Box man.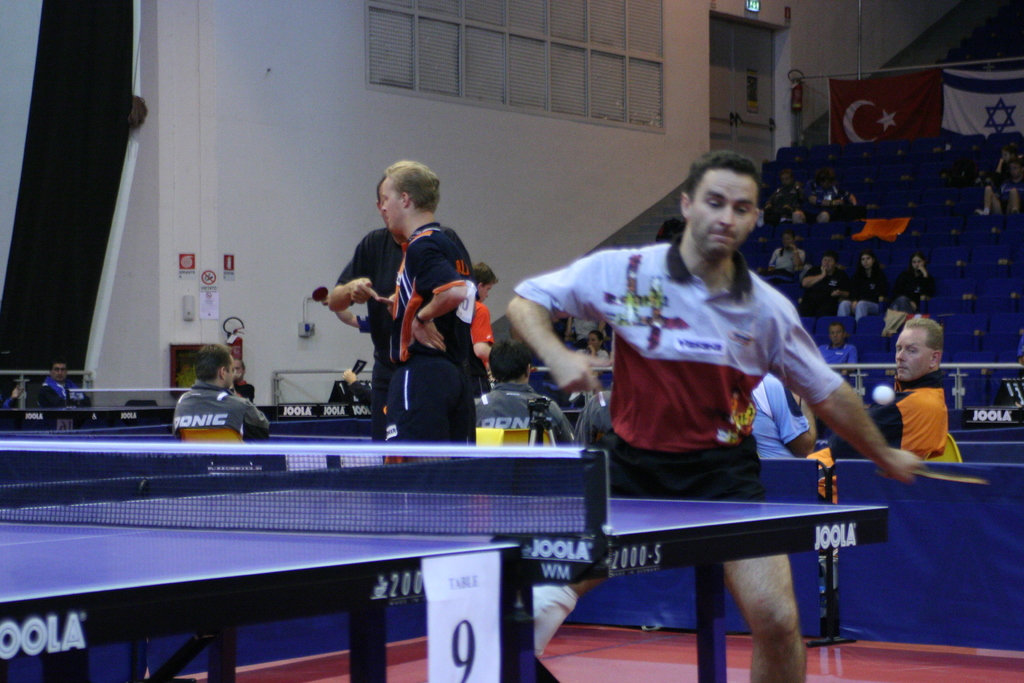
left=372, top=160, right=481, bottom=457.
